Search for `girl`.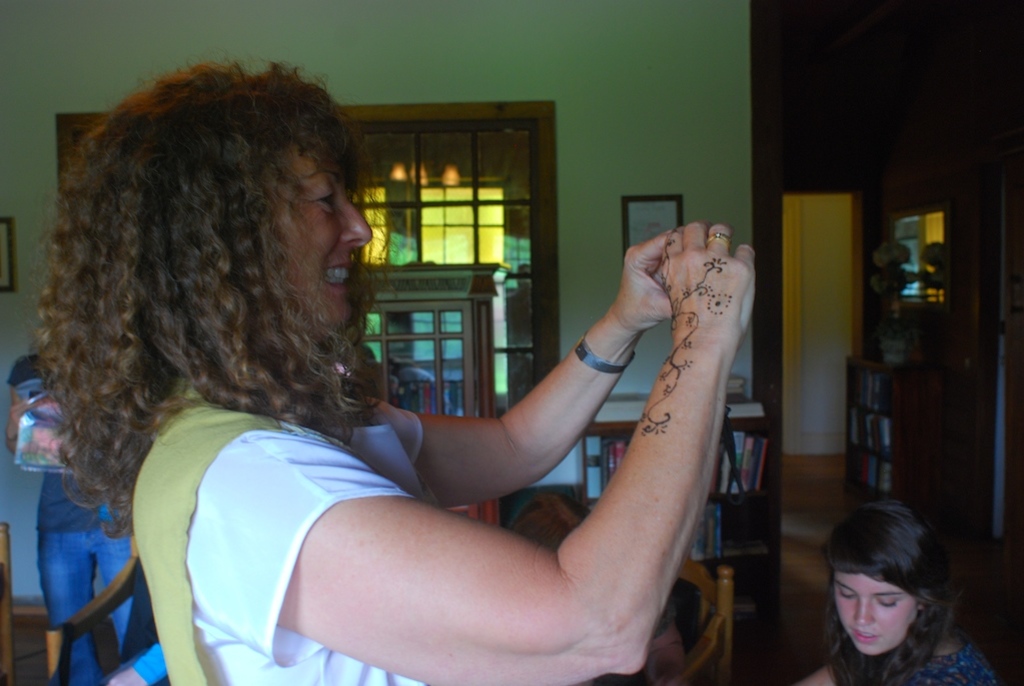
Found at [796,494,989,685].
